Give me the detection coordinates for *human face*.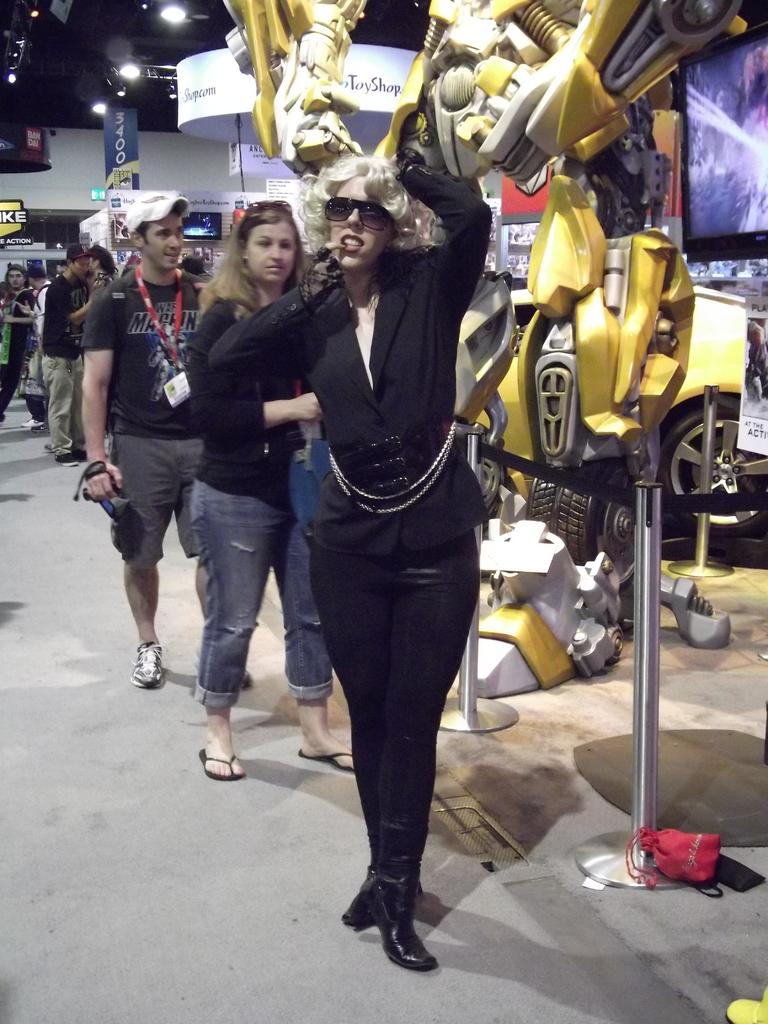
{"left": 10, "top": 269, "right": 26, "bottom": 292}.
